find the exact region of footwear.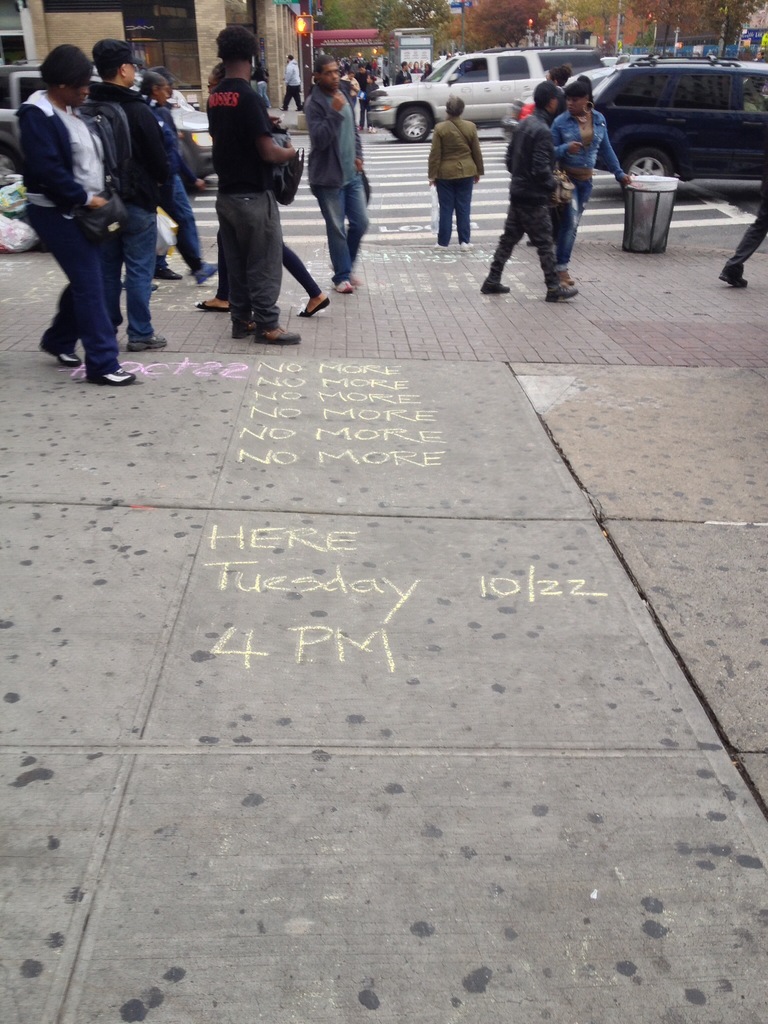
Exact region: Rect(433, 242, 448, 250).
